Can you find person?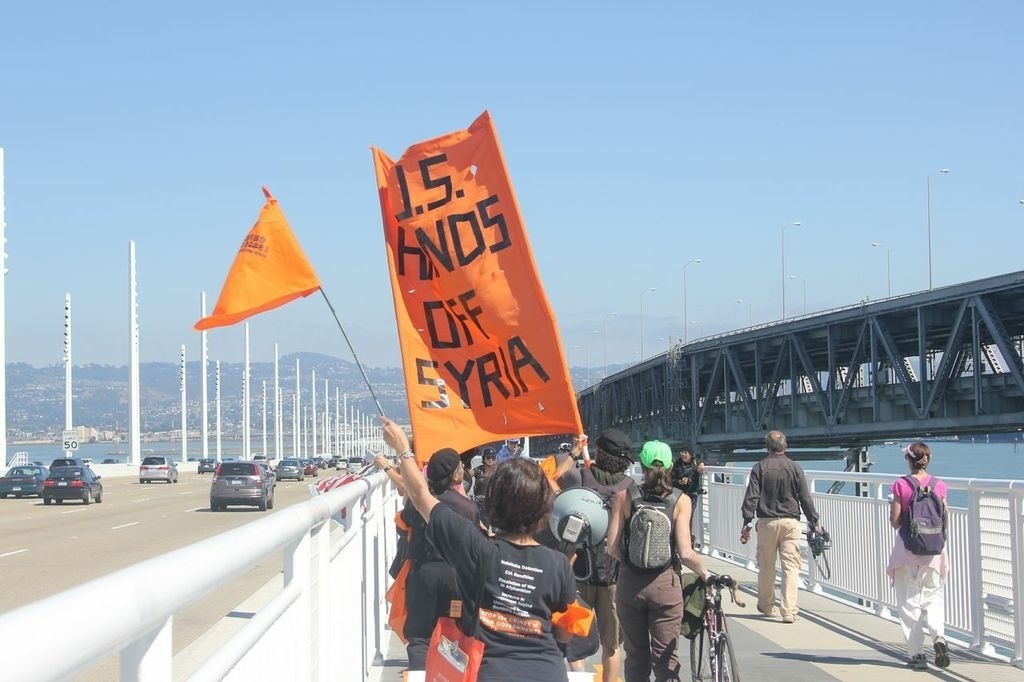
Yes, bounding box: [383,414,572,681].
